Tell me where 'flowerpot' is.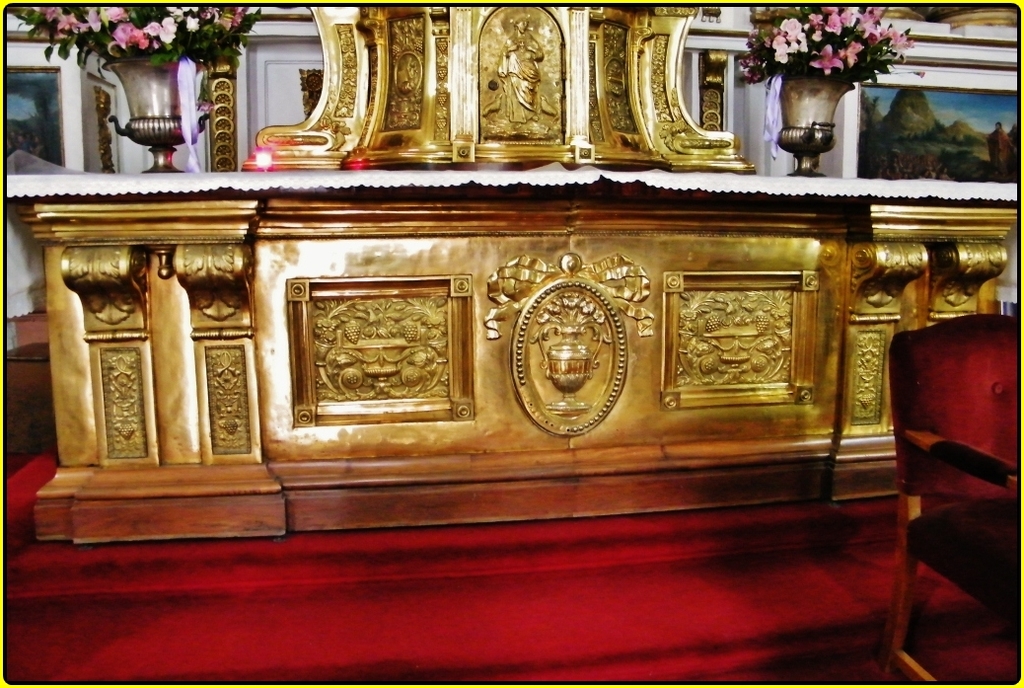
'flowerpot' is at (104, 58, 212, 175).
